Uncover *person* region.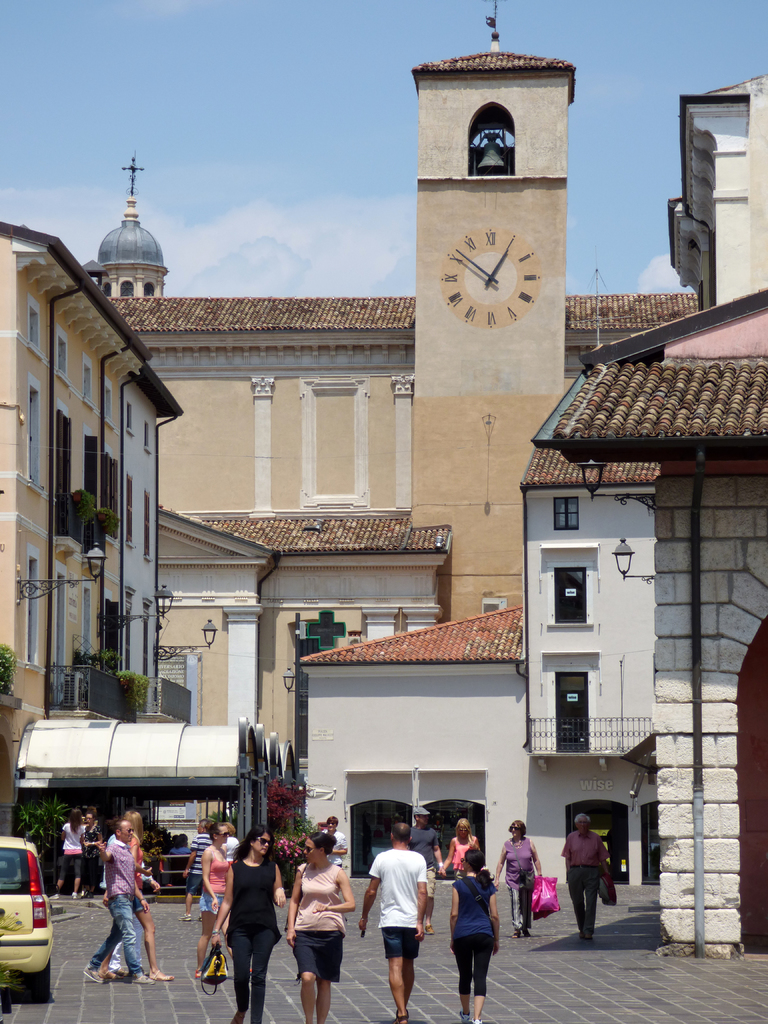
Uncovered: x1=358, y1=824, x2=422, y2=1023.
